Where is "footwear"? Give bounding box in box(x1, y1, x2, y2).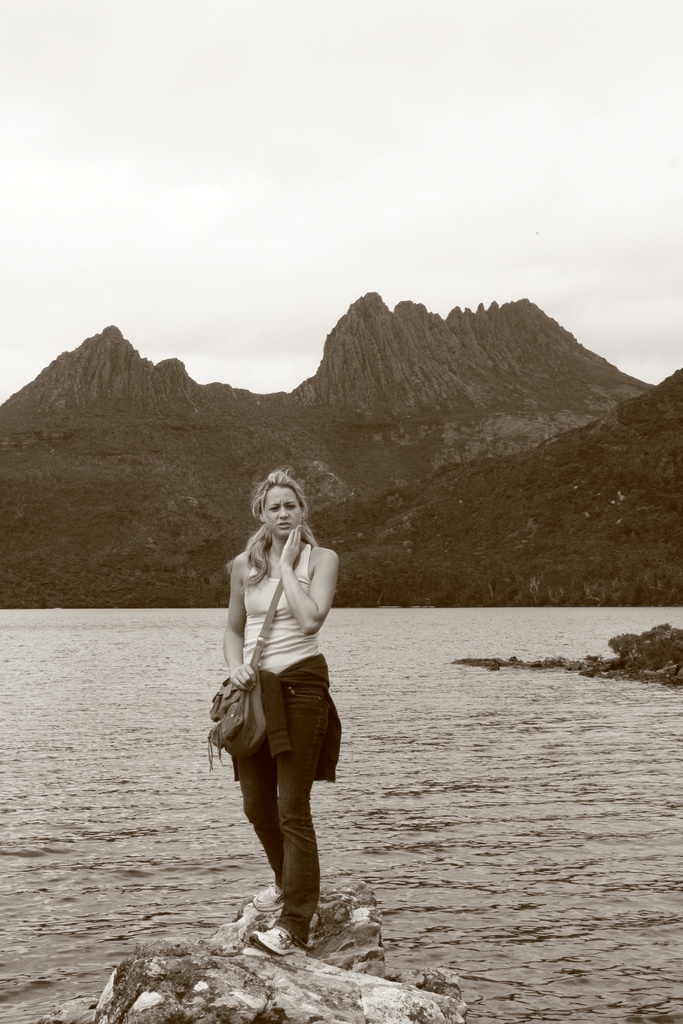
box(247, 916, 309, 958).
